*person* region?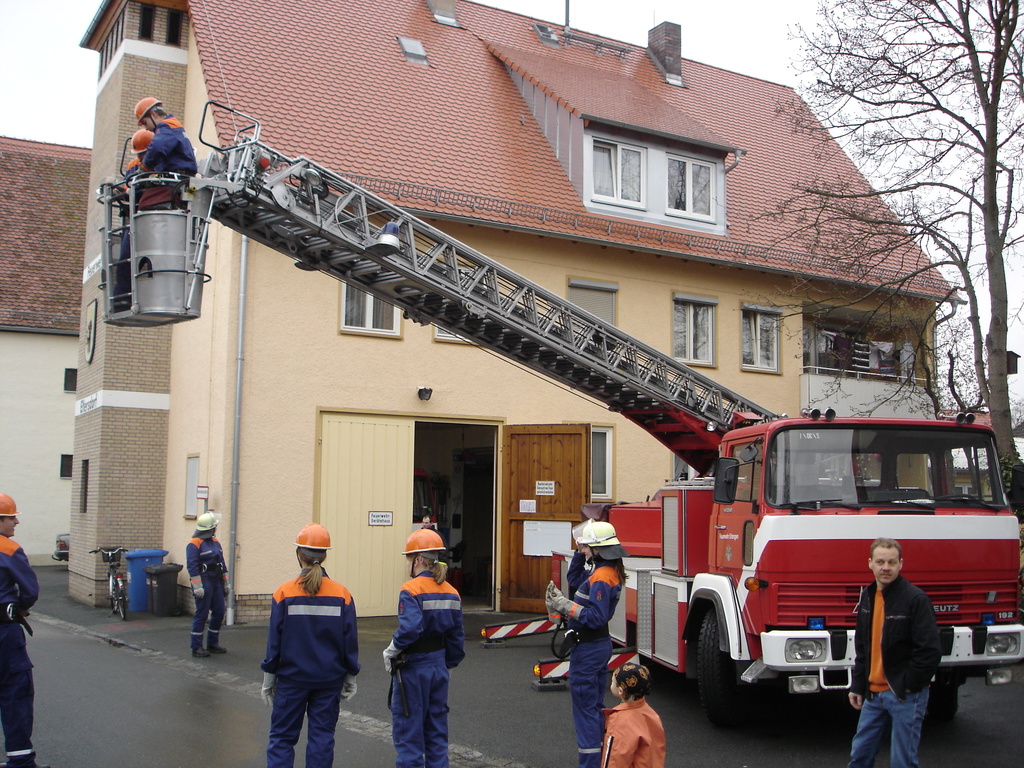
Rect(134, 97, 198, 208)
